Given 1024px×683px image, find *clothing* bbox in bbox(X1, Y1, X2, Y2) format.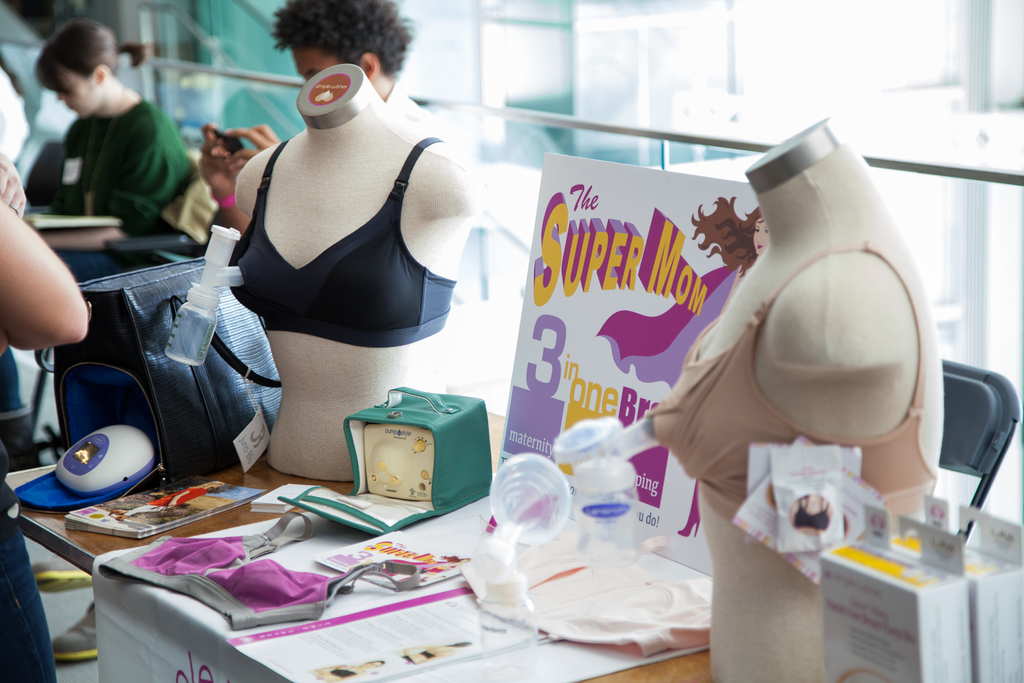
bbox(229, 134, 452, 353).
